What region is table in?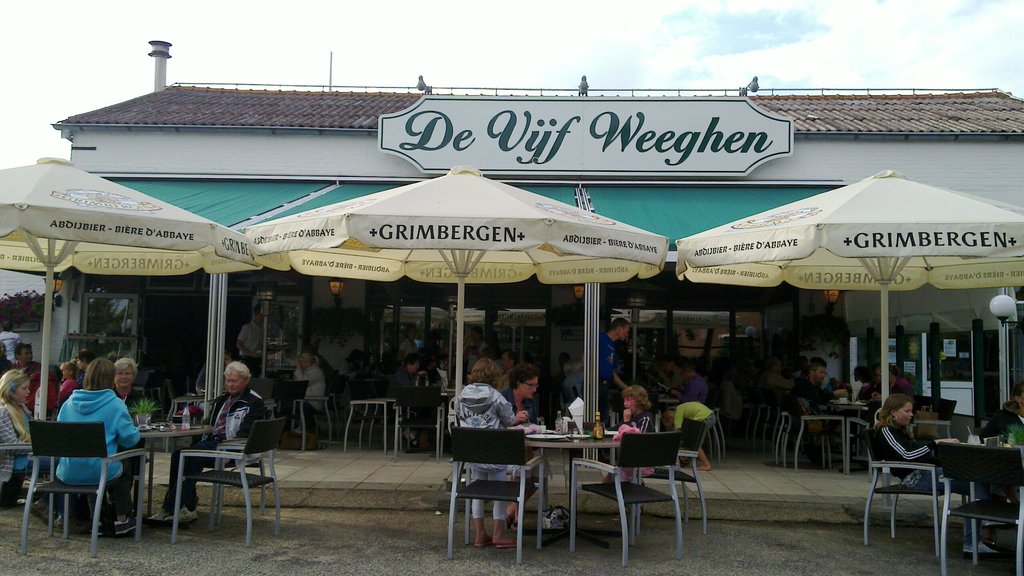
x1=136, y1=422, x2=218, y2=520.
